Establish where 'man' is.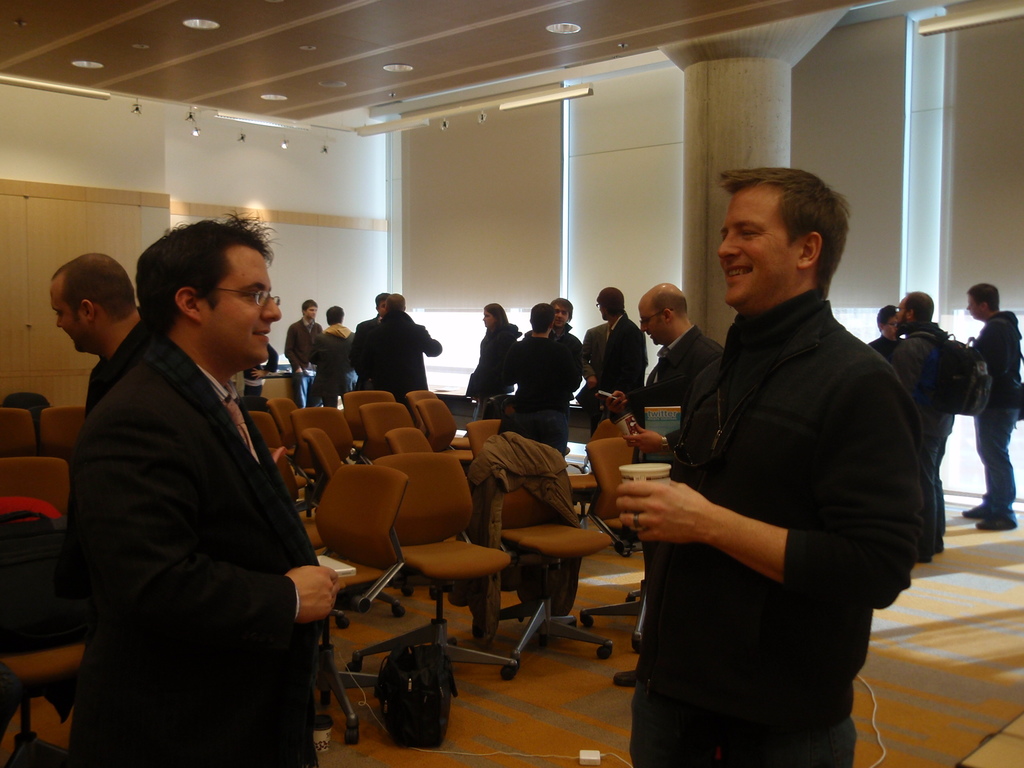
Established at box(54, 198, 353, 758).
